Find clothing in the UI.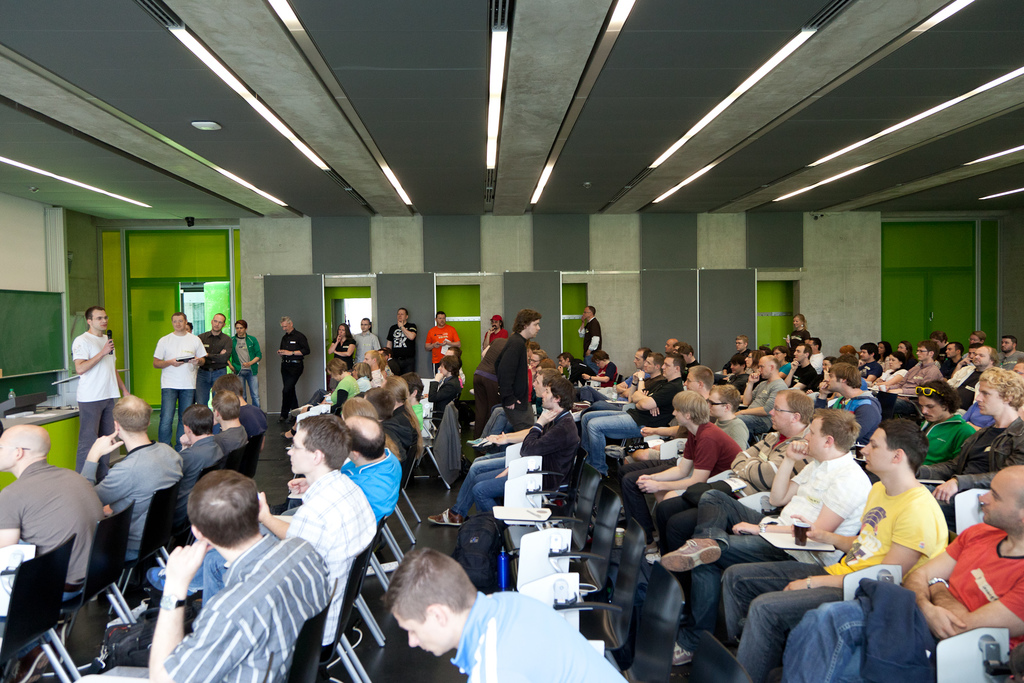
UI element at (x1=472, y1=340, x2=501, y2=436).
